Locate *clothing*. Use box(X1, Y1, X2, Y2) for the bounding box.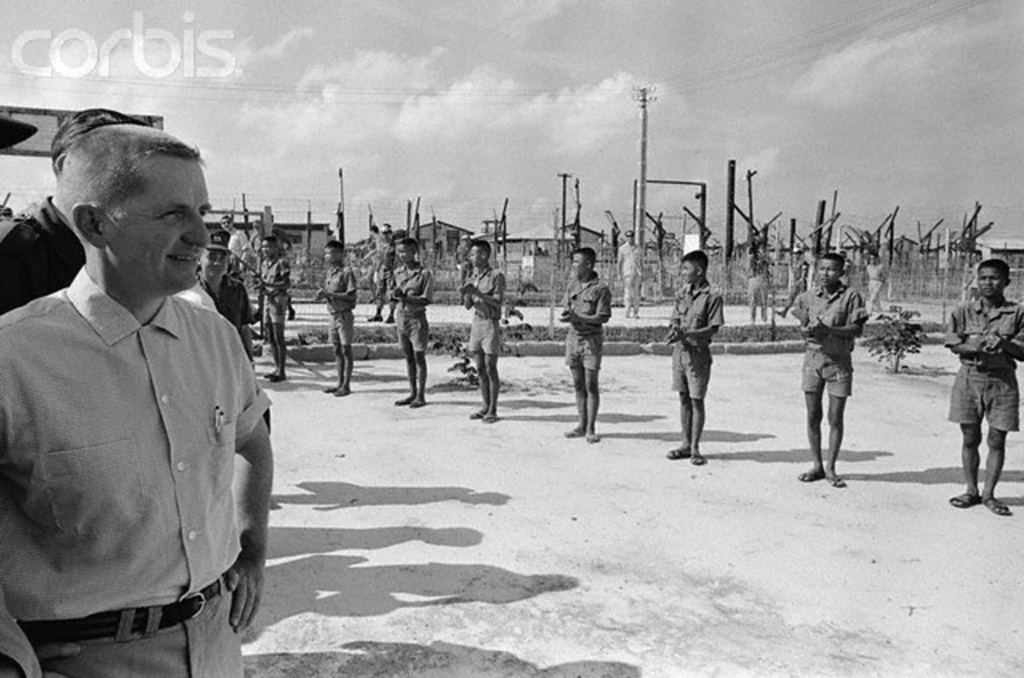
box(255, 254, 298, 333).
